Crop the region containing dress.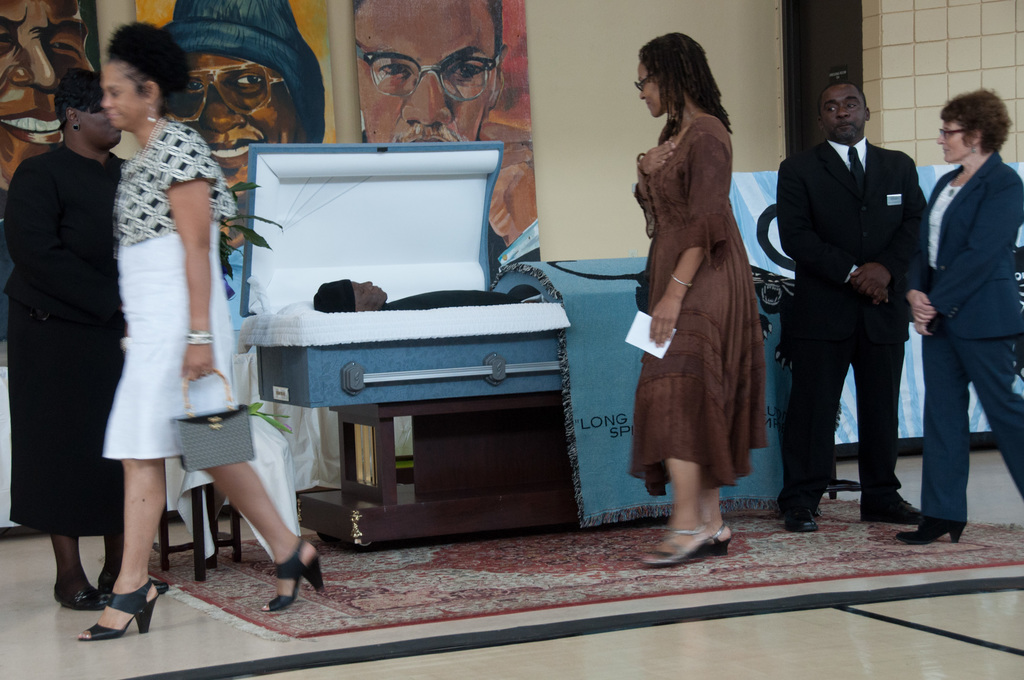
Crop region: select_region(630, 117, 769, 496).
